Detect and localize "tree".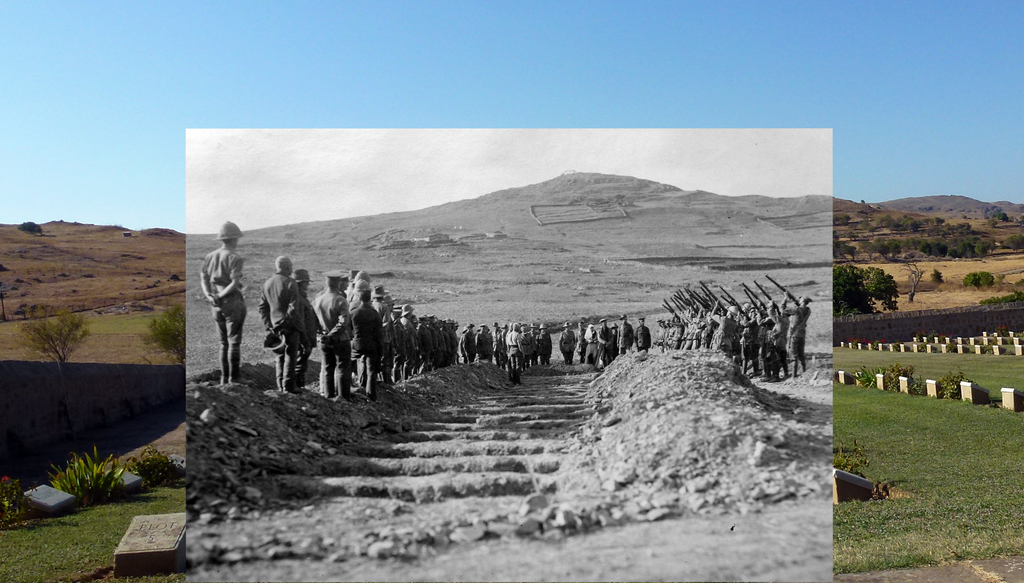
Localized at [x1=955, y1=280, x2=991, y2=302].
